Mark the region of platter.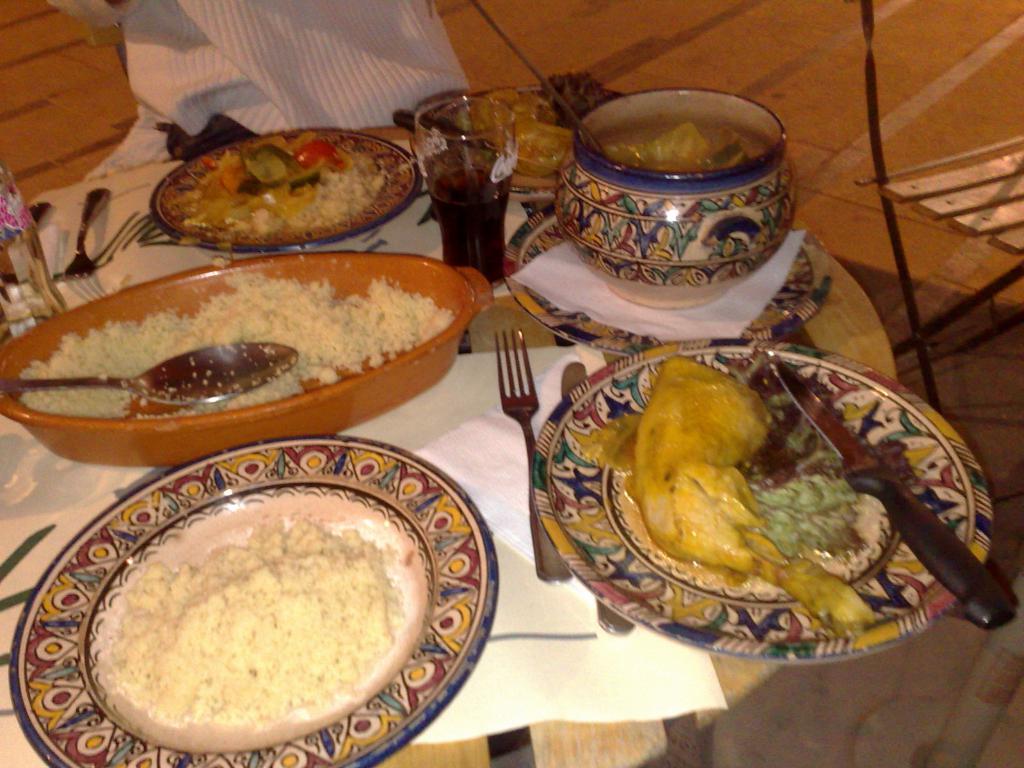
Region: (9, 435, 493, 767).
